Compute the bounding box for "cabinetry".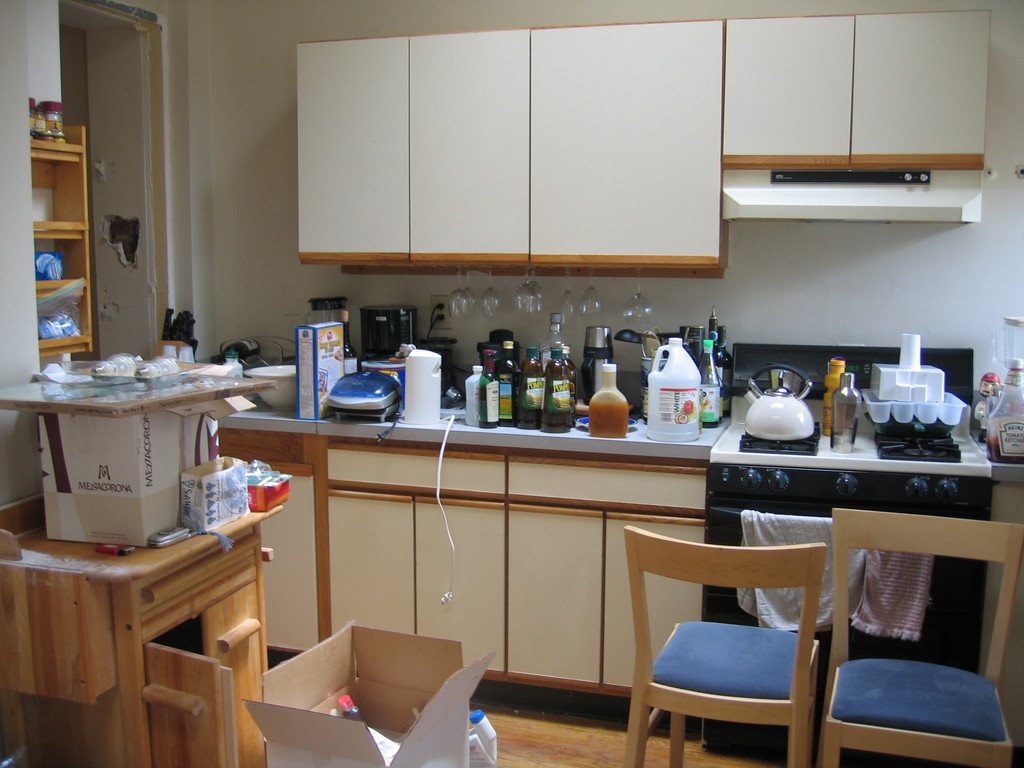
{"left": 296, "top": 16, "right": 725, "bottom": 284}.
